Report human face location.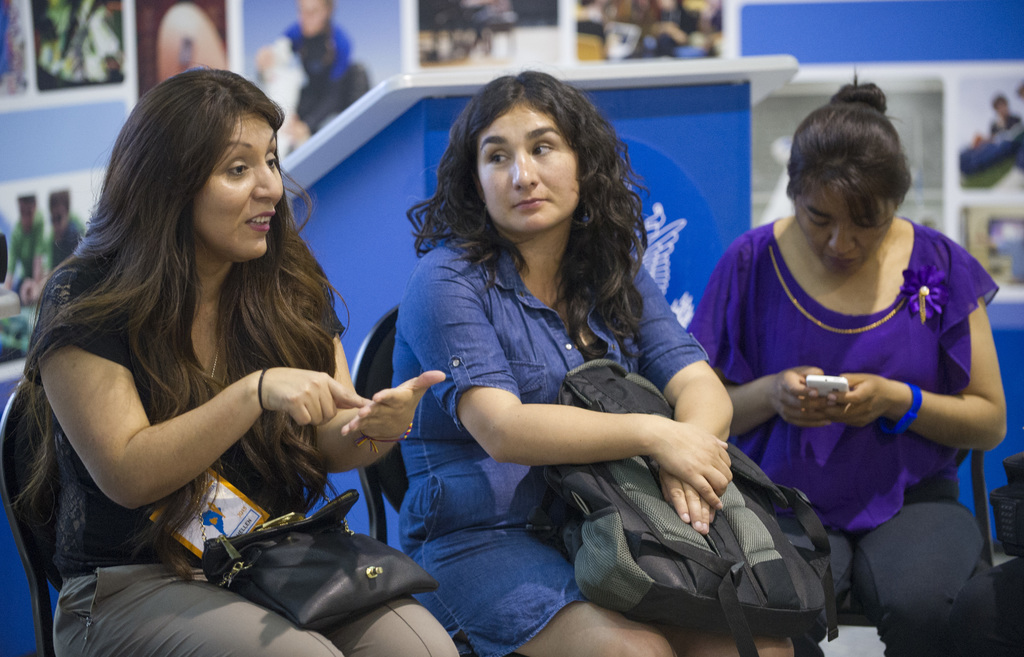
Report: 189, 106, 283, 258.
